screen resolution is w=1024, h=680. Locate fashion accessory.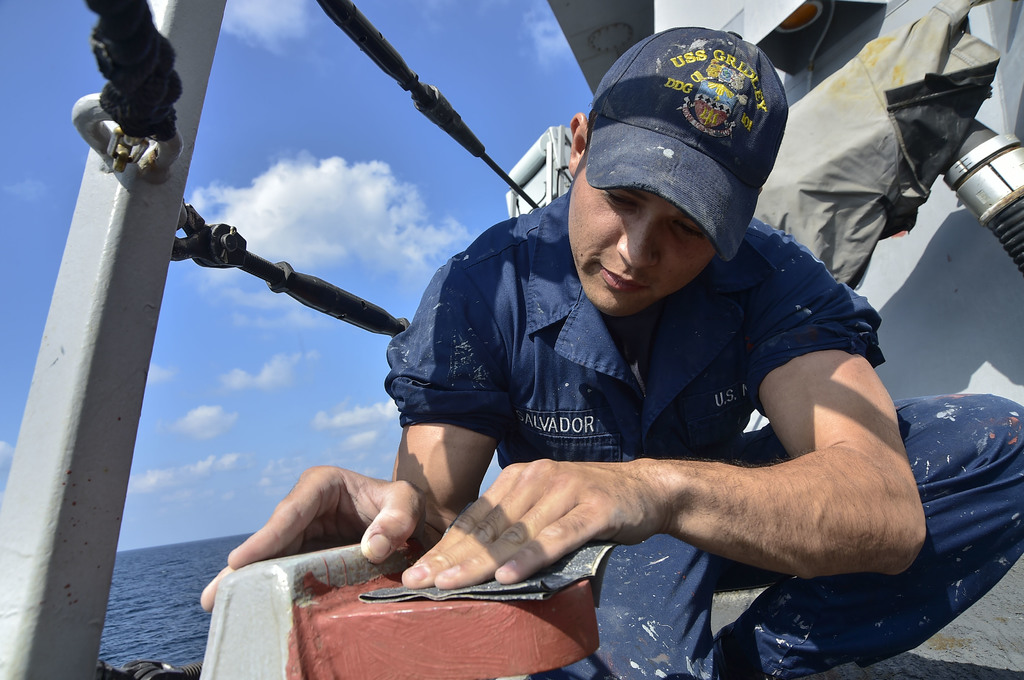
(586, 27, 792, 260).
